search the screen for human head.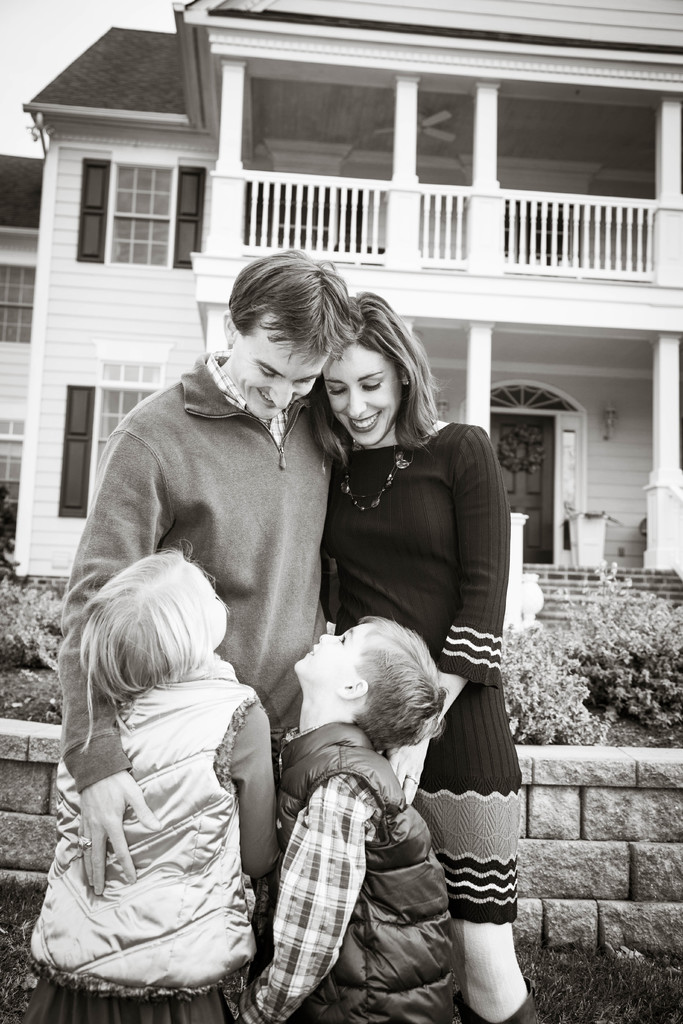
Found at rect(218, 243, 358, 419).
